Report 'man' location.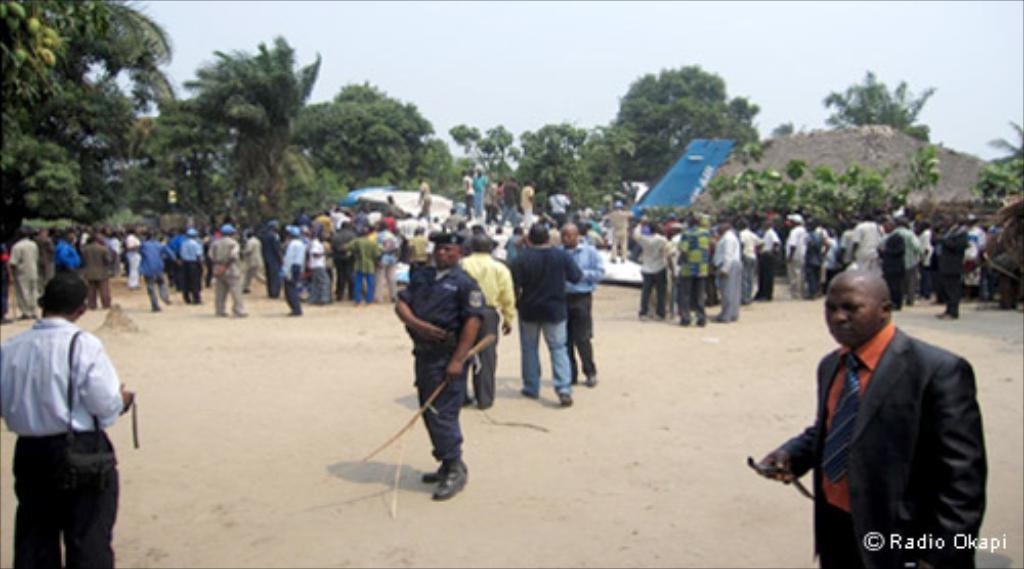
Report: {"left": 393, "top": 231, "right": 483, "bottom": 499}.
